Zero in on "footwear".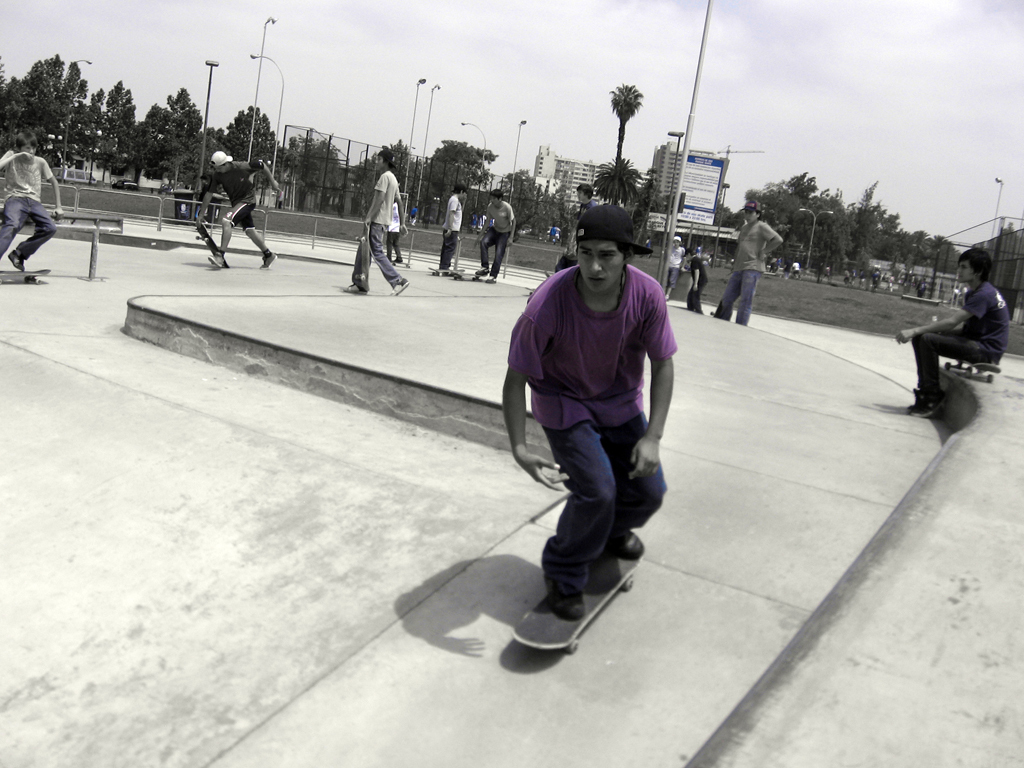
Zeroed in: (left=544, top=575, right=586, bottom=620).
